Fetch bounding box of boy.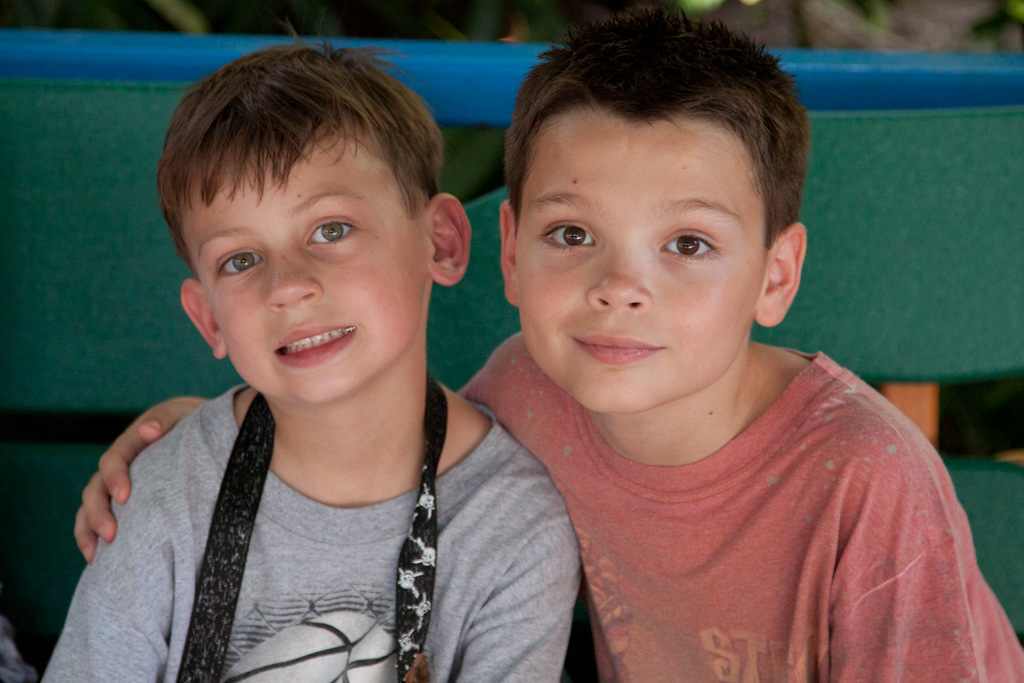
Bbox: rect(38, 21, 587, 682).
